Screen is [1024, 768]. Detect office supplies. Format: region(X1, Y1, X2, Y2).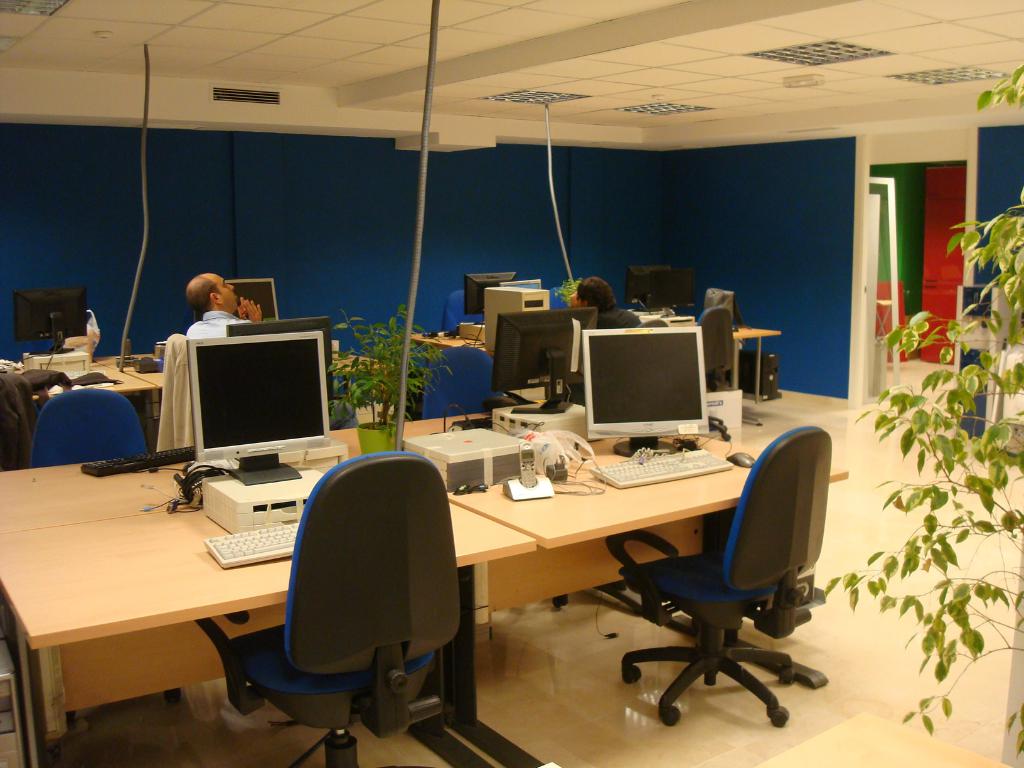
region(632, 262, 680, 310).
